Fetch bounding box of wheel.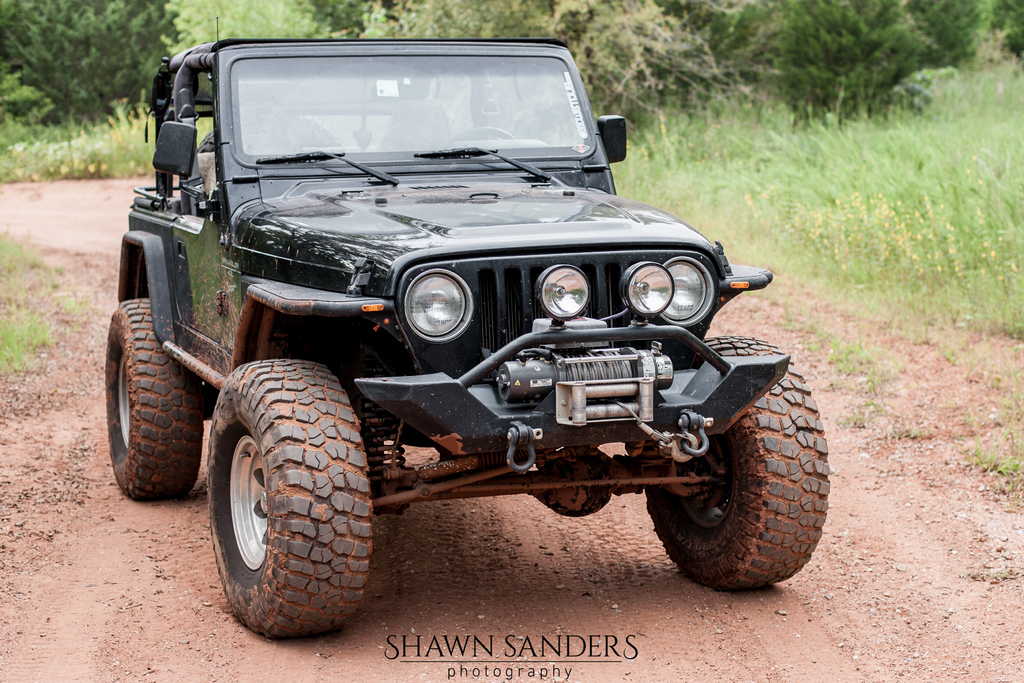
Bbox: 186:356:388:639.
